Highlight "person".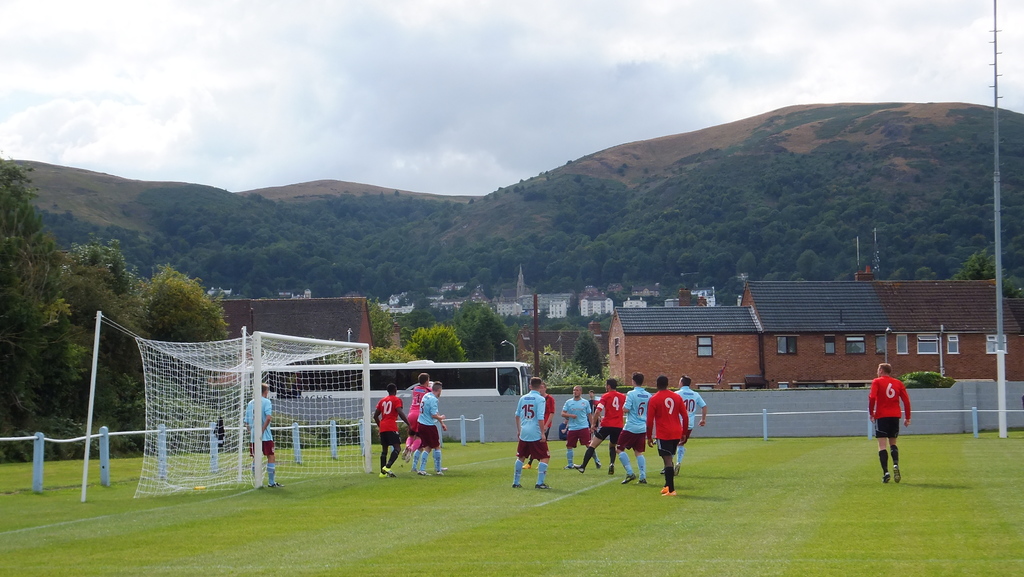
Highlighted region: x1=613, y1=371, x2=652, y2=486.
